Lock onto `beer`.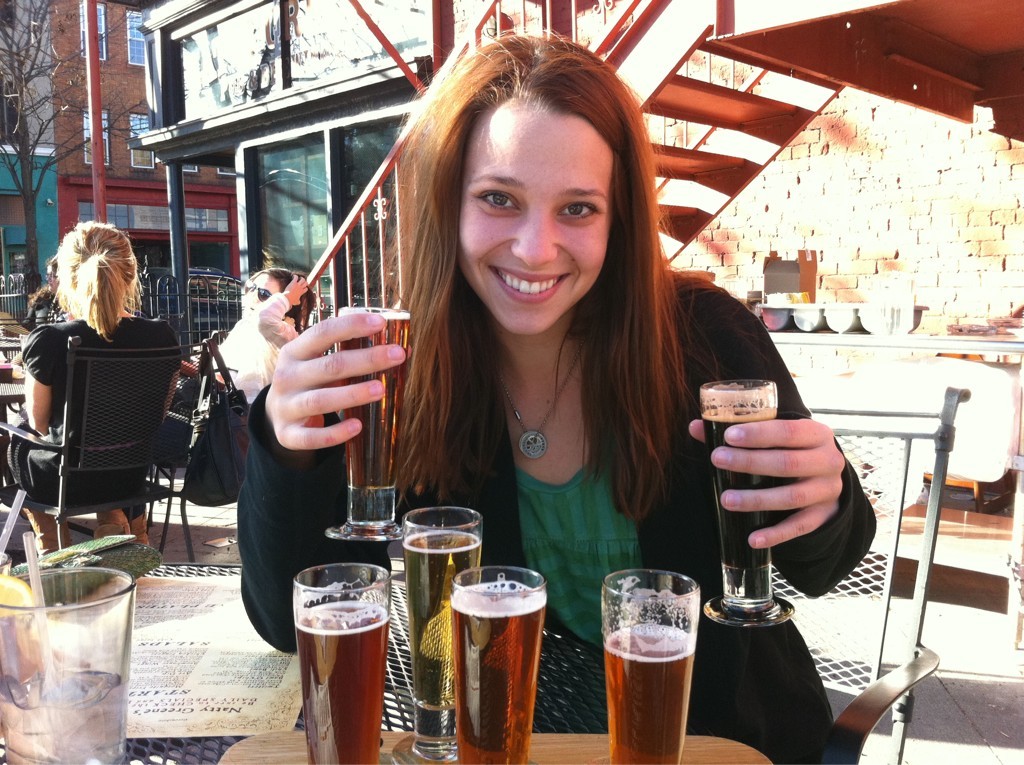
Locked: 295/601/385/764.
